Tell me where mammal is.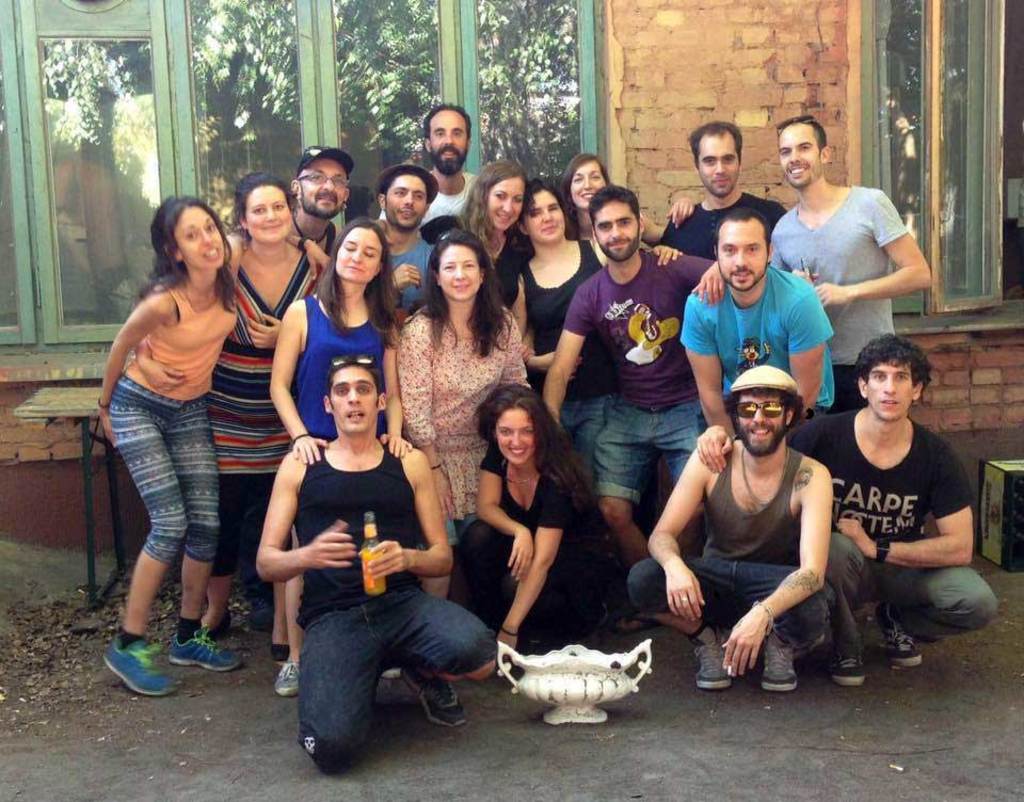
mammal is at x1=457 y1=382 x2=627 y2=643.
